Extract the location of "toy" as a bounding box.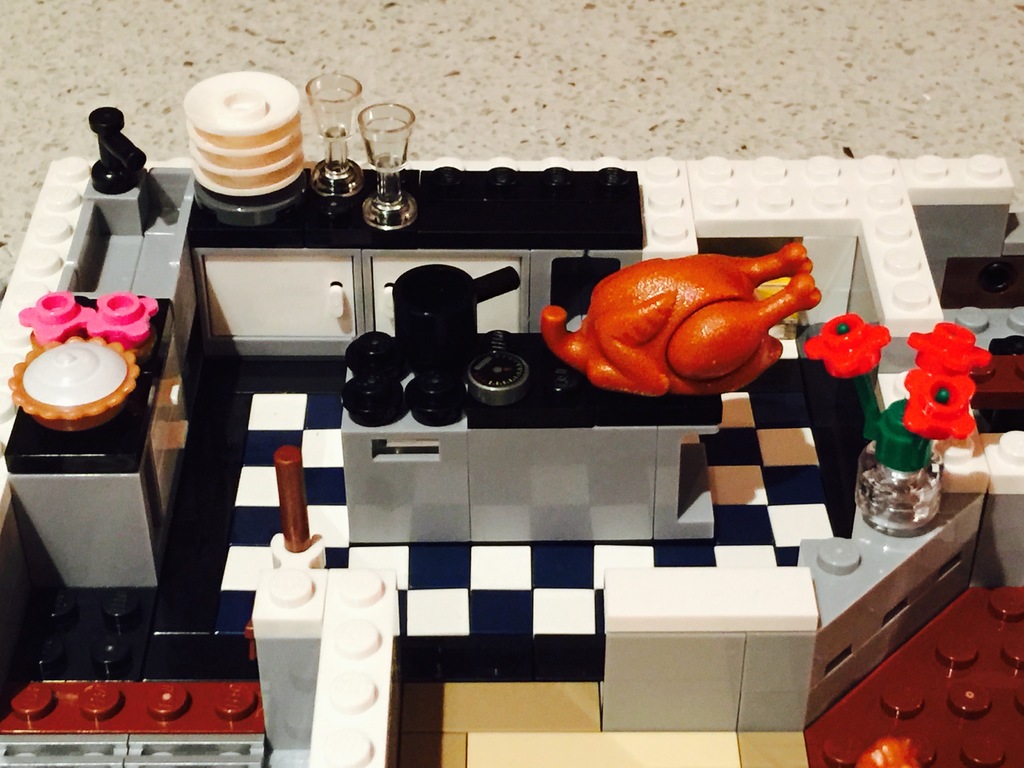
(88, 109, 153, 196).
